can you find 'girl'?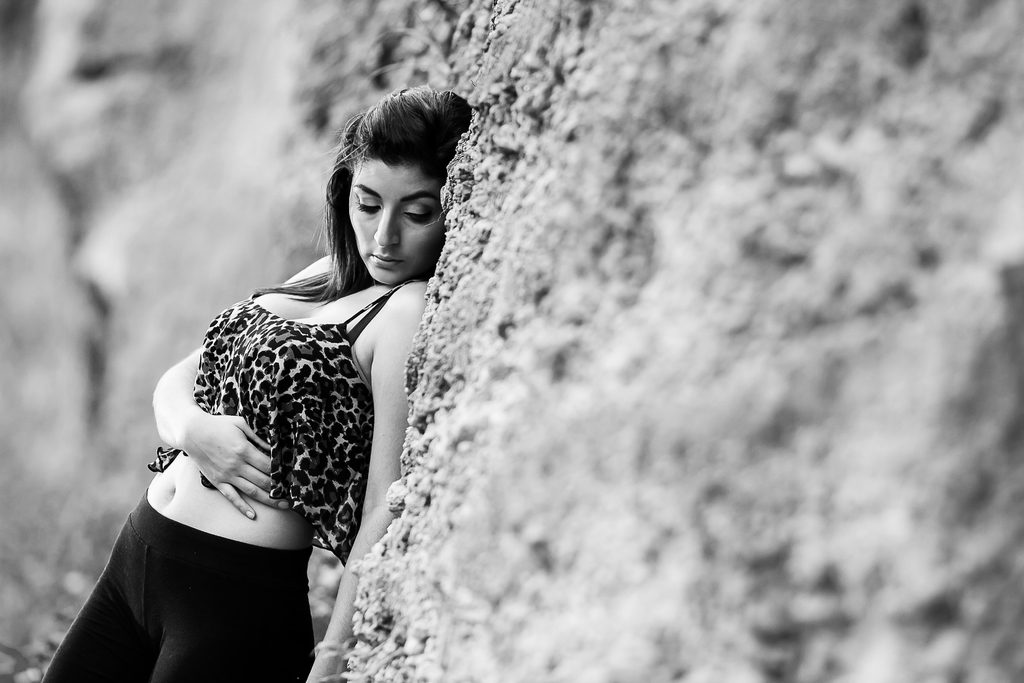
Yes, bounding box: locate(31, 83, 476, 682).
